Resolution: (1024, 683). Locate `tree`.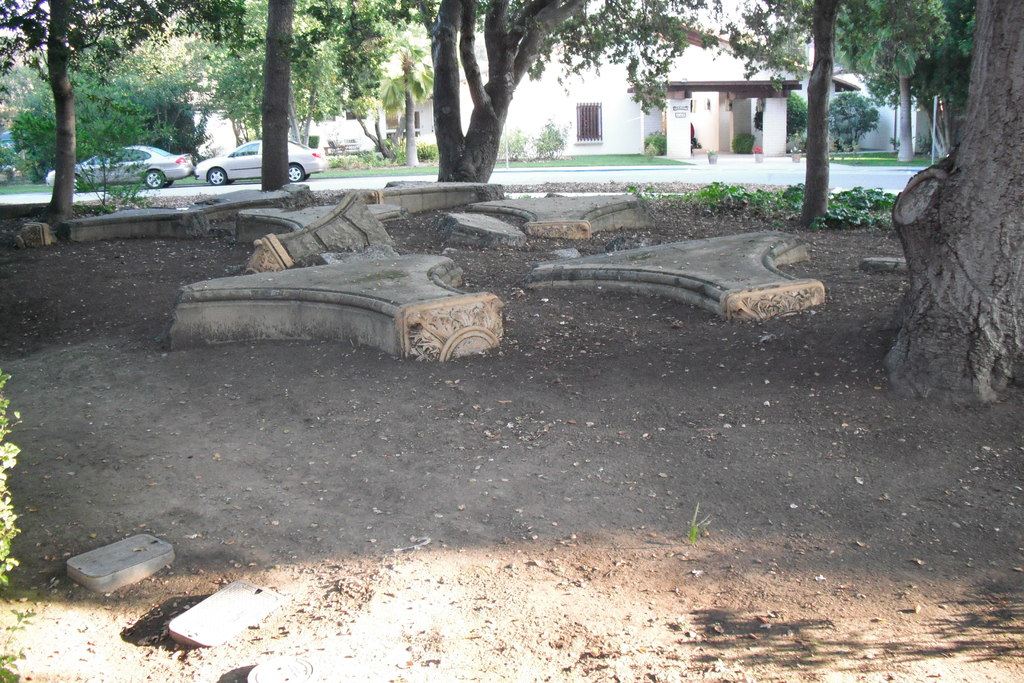
<bbox>888, 0, 1023, 413</bbox>.
